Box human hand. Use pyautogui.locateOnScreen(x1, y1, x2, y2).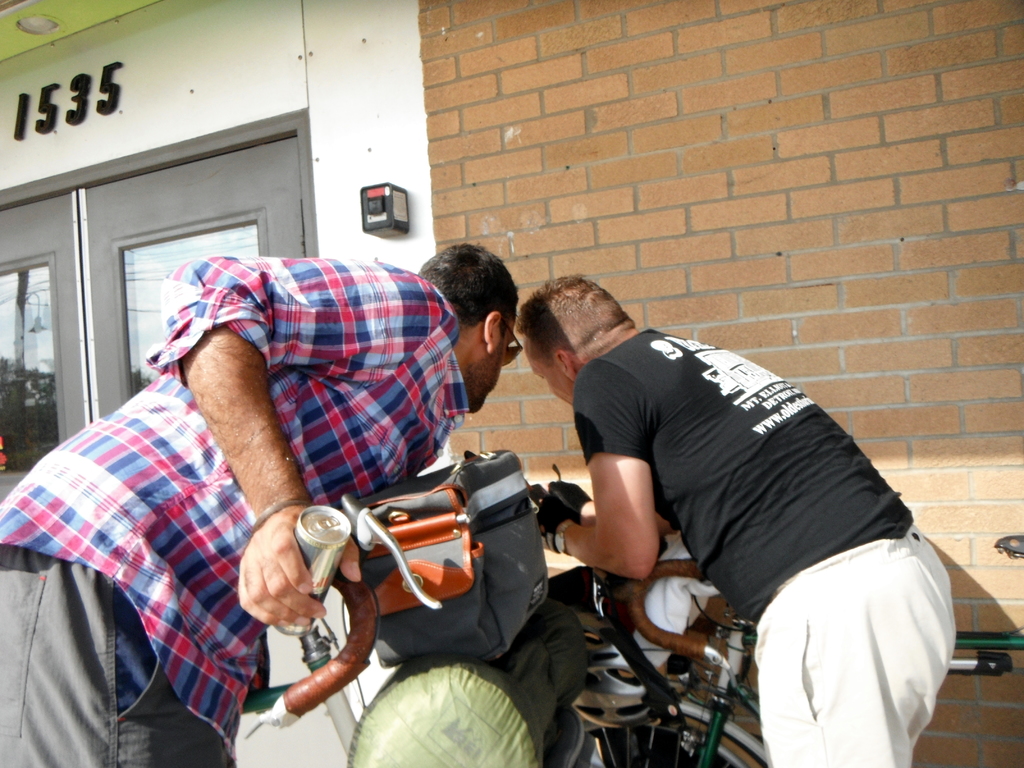
pyautogui.locateOnScreen(536, 495, 571, 554).
